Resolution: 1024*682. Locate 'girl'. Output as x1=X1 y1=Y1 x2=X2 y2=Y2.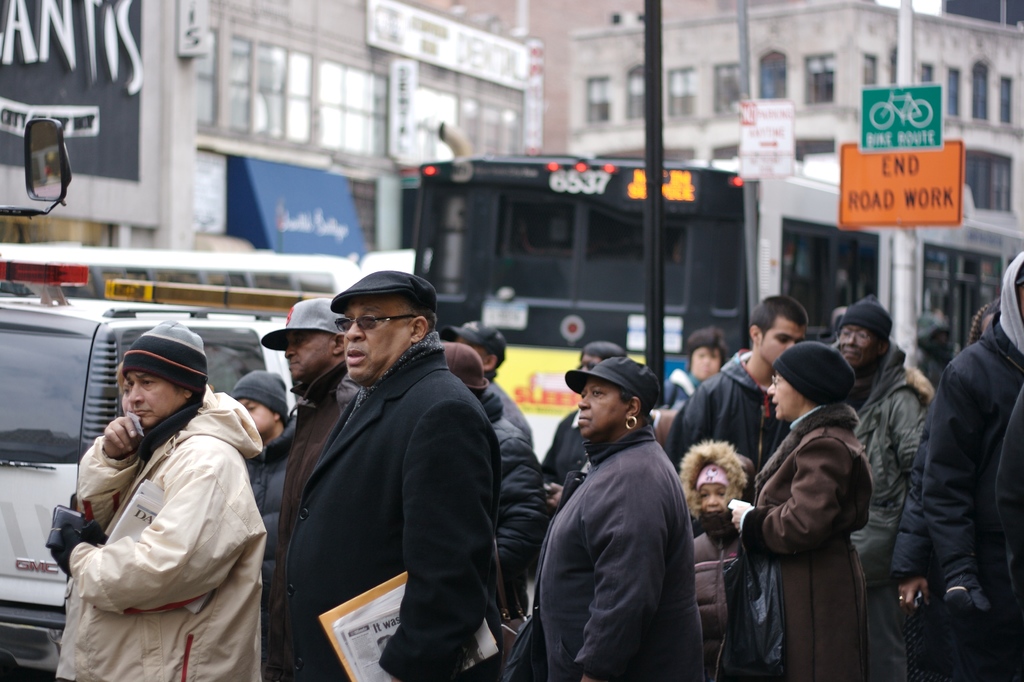
x1=678 y1=437 x2=756 y2=669.
